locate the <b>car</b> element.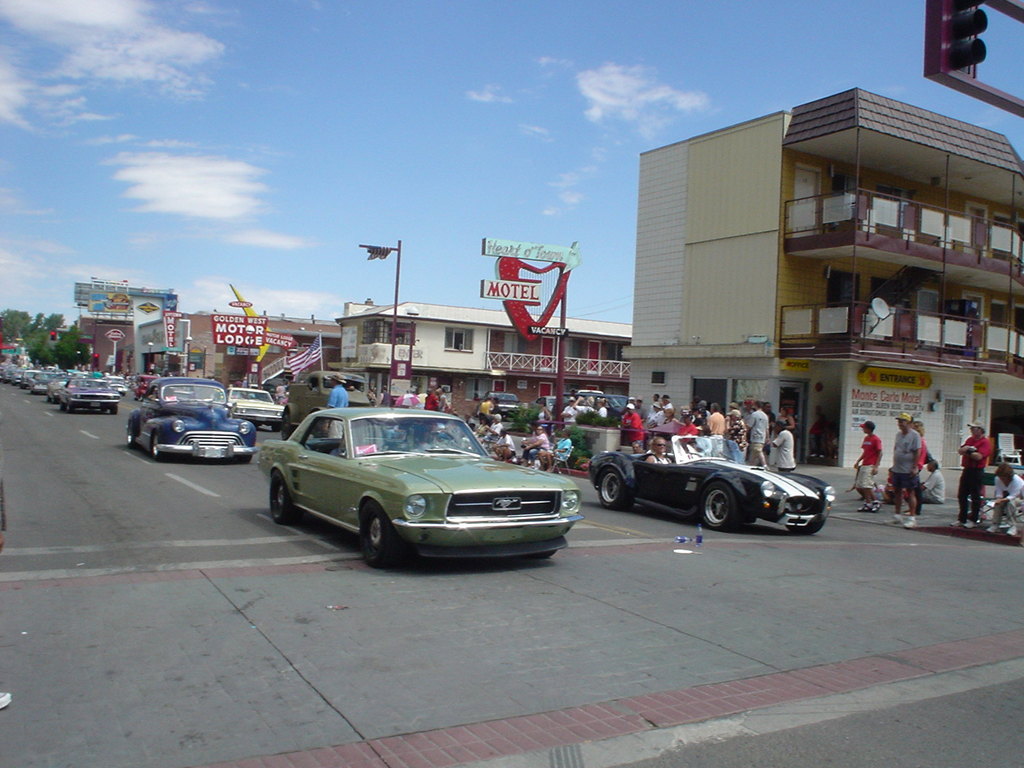
Element bbox: {"left": 257, "top": 402, "right": 580, "bottom": 569}.
